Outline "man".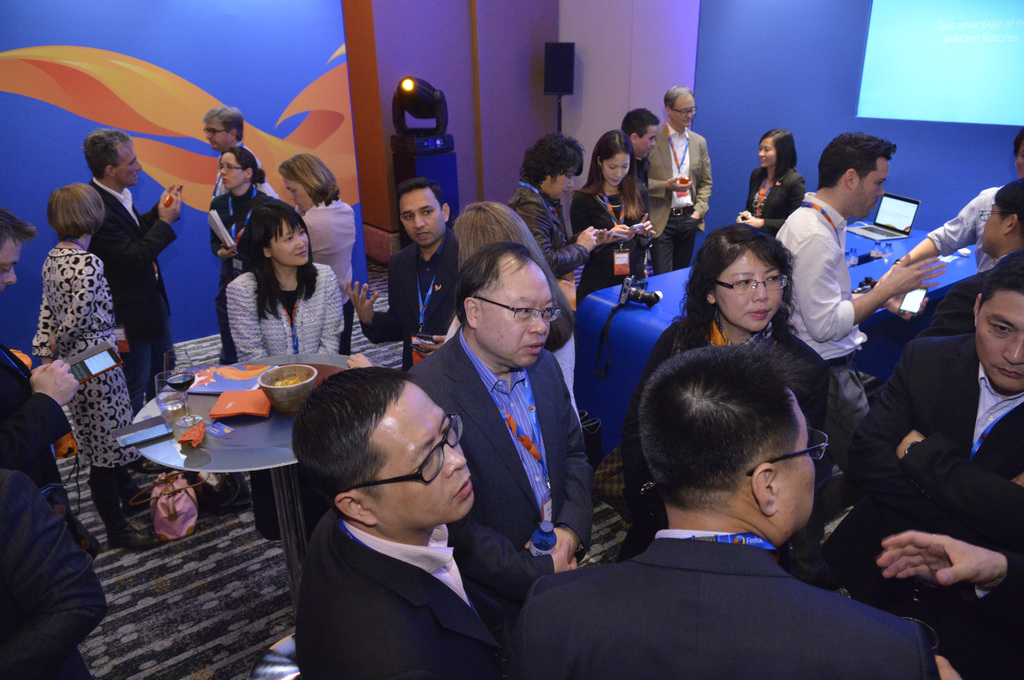
Outline: left=504, top=337, right=940, bottom=679.
